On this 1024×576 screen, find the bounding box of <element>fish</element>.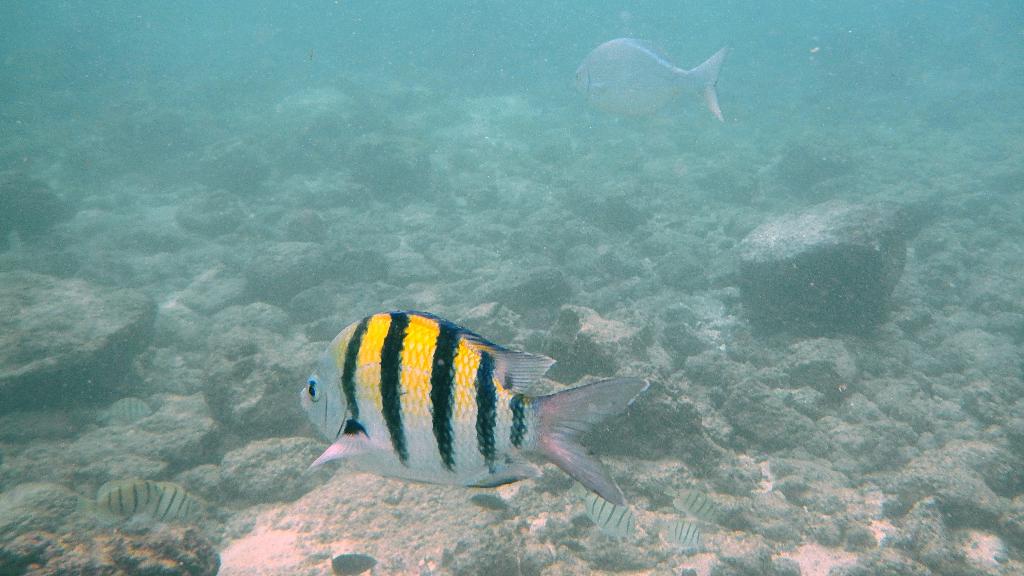
Bounding box: pyautogui.locateOnScreen(568, 36, 725, 129).
